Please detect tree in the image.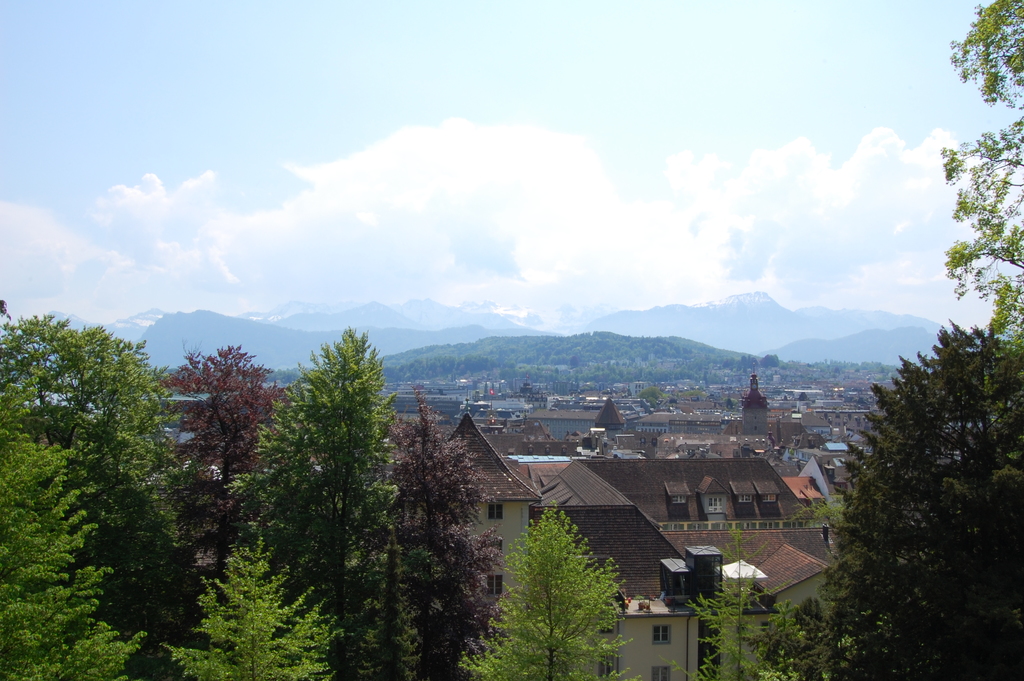
[394,385,503,680].
